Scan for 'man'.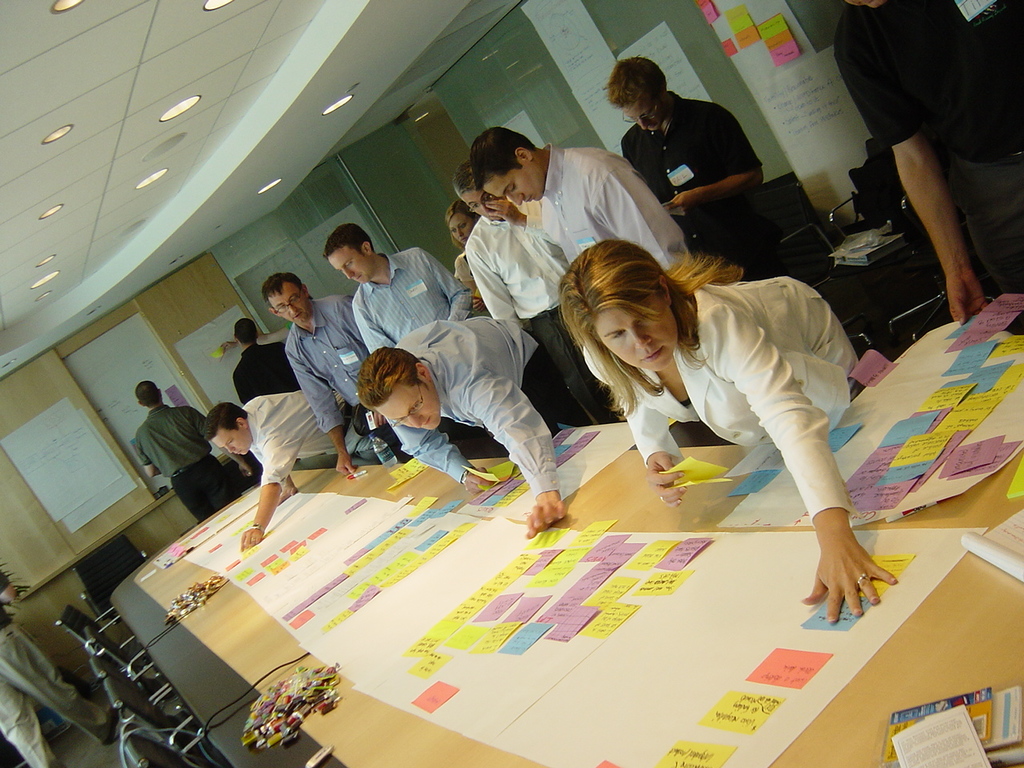
Scan result: left=259, top=271, right=407, bottom=477.
